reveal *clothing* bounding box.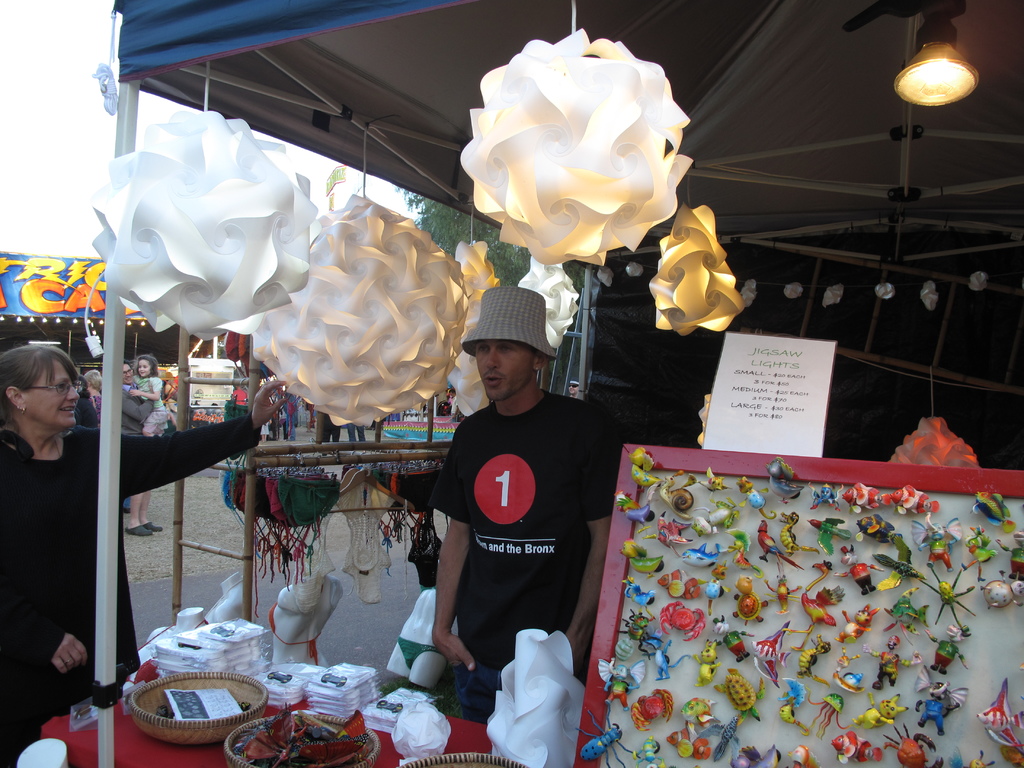
Revealed: box=[225, 381, 253, 416].
